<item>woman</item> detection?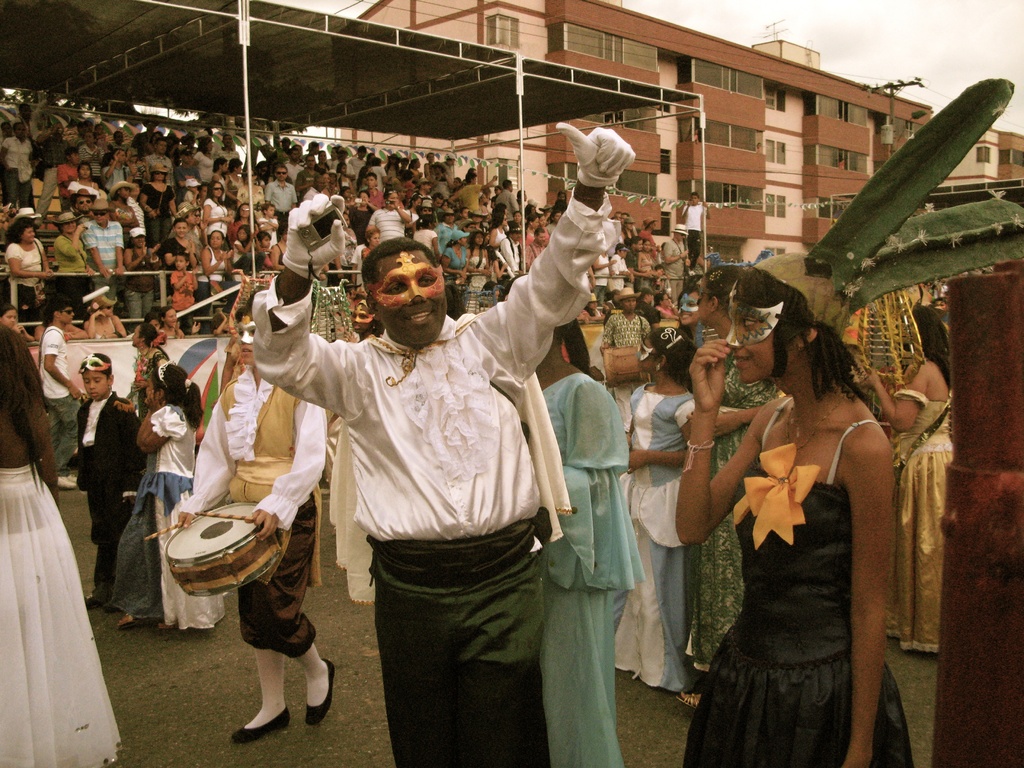
x1=317, y1=172, x2=331, y2=198
